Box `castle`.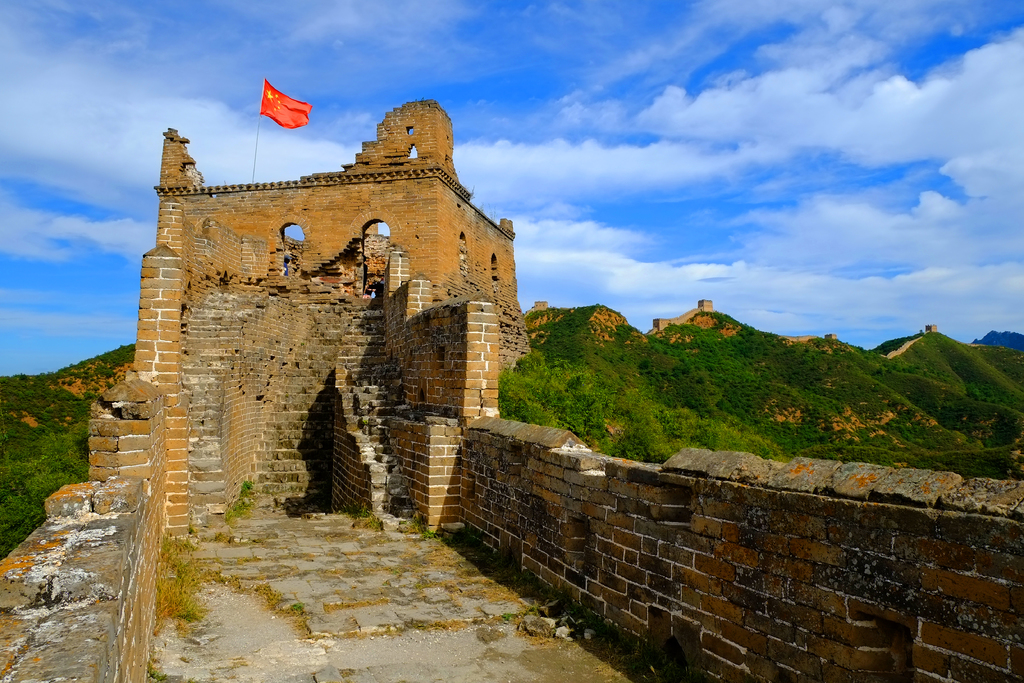
select_region(103, 63, 529, 557).
